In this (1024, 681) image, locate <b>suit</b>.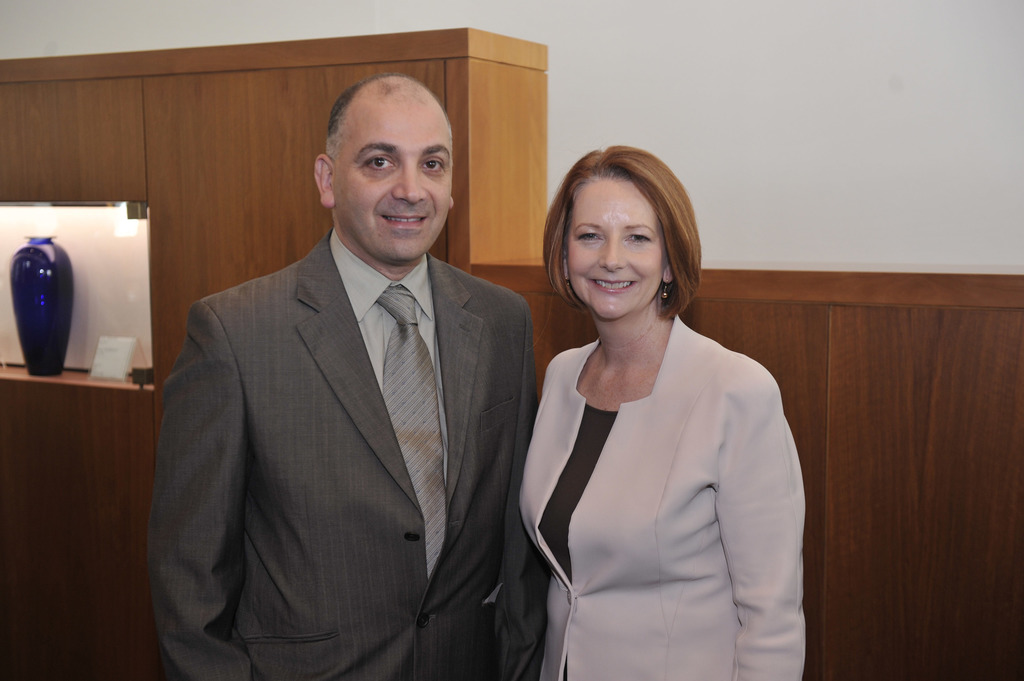
Bounding box: left=516, top=319, right=807, bottom=680.
